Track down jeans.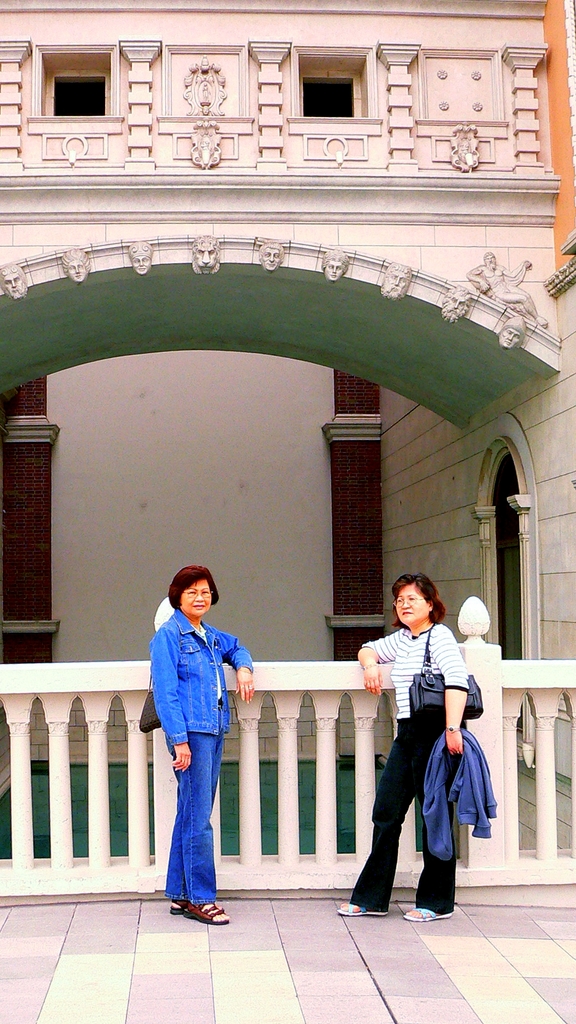
Tracked to x1=160, y1=721, x2=232, y2=921.
